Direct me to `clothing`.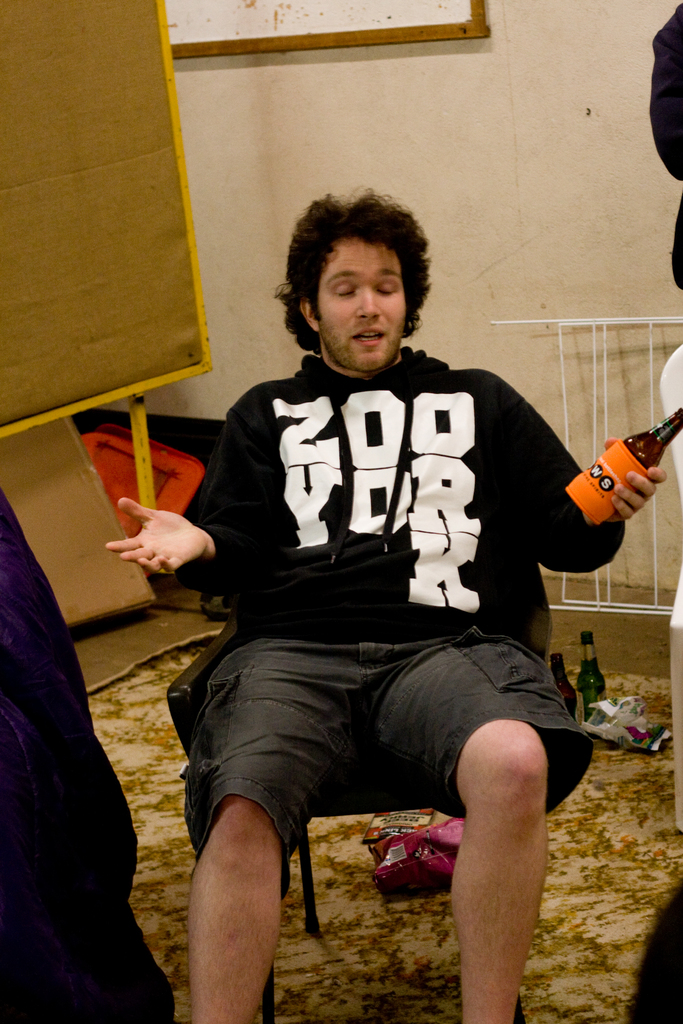
Direction: box(161, 344, 638, 879).
